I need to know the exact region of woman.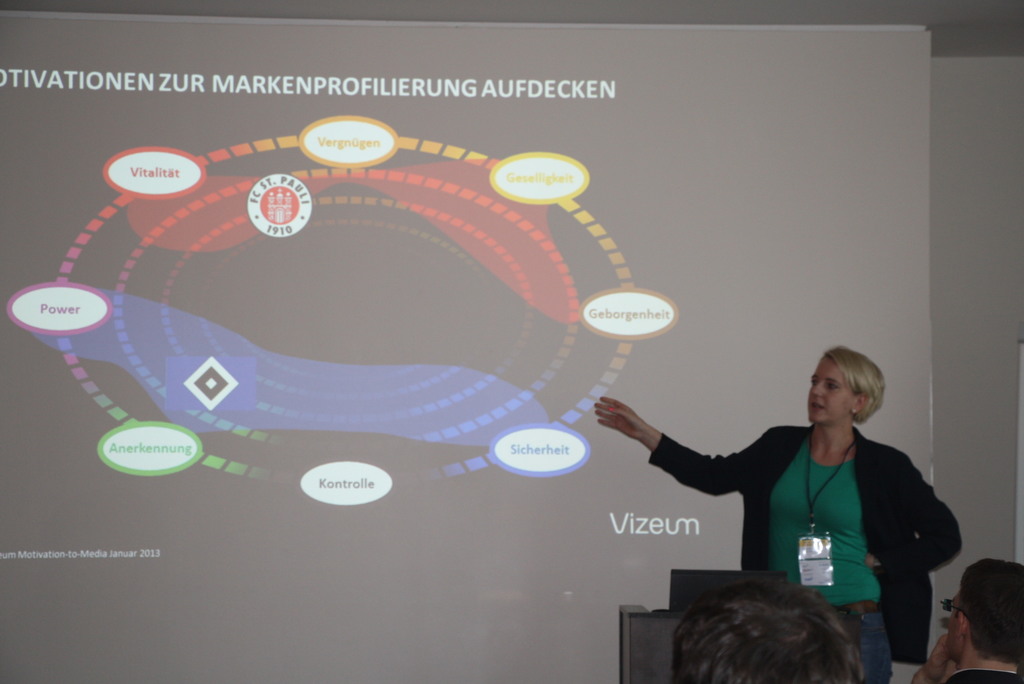
Region: {"x1": 591, "y1": 350, "x2": 956, "y2": 683}.
